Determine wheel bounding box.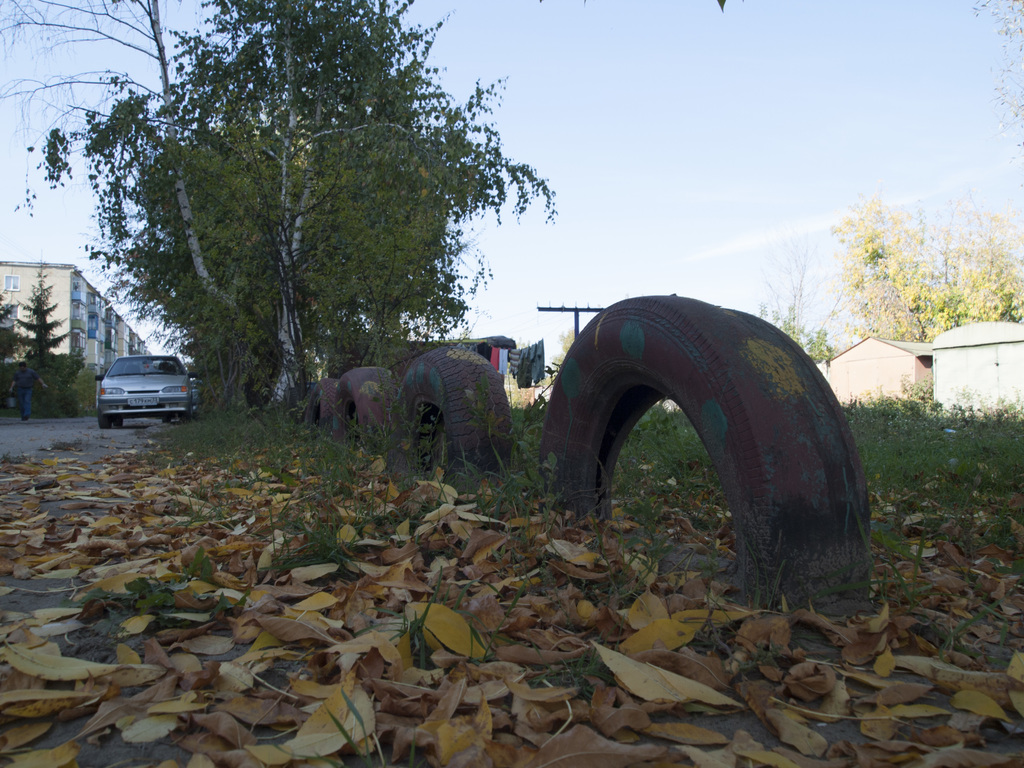
Determined: [331, 368, 405, 449].
